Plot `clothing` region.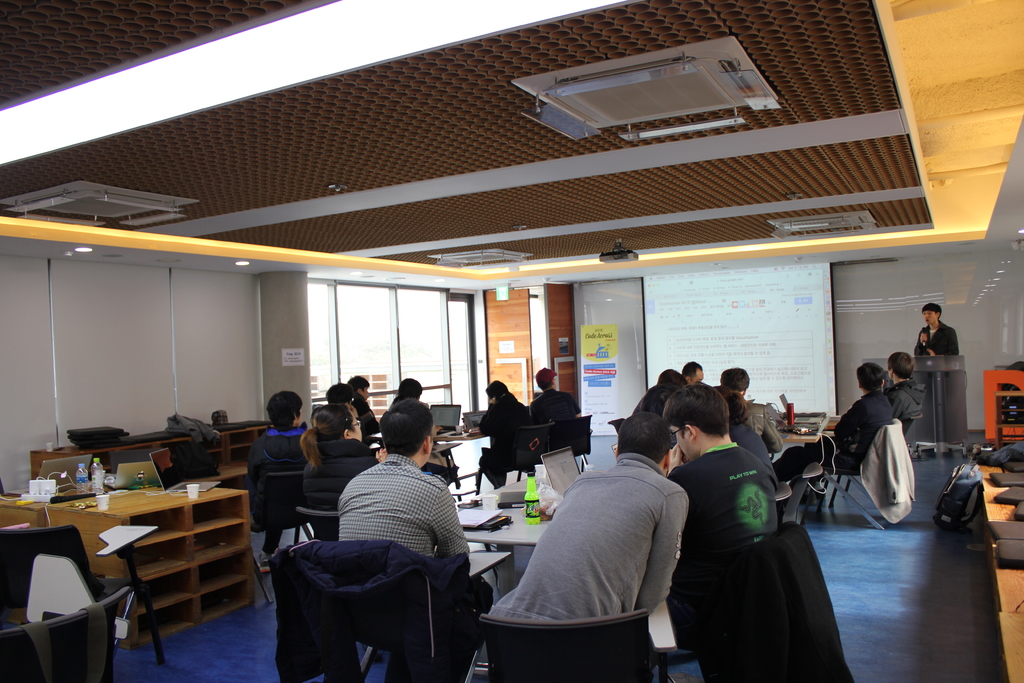
Plotted at crop(315, 440, 372, 542).
